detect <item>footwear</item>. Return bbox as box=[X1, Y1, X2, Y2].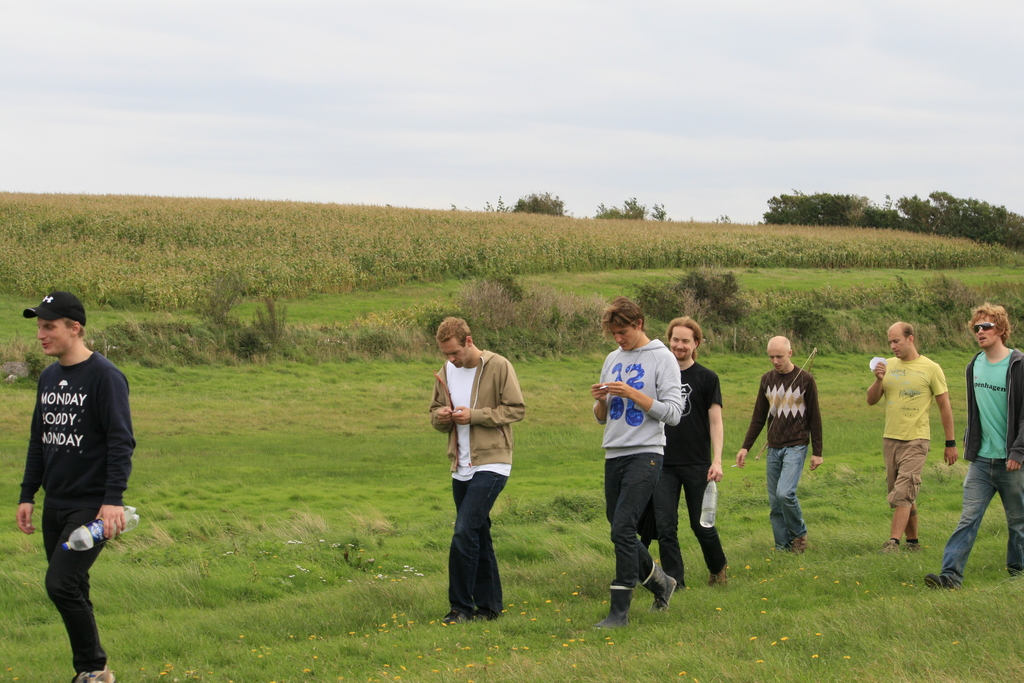
box=[442, 610, 467, 622].
